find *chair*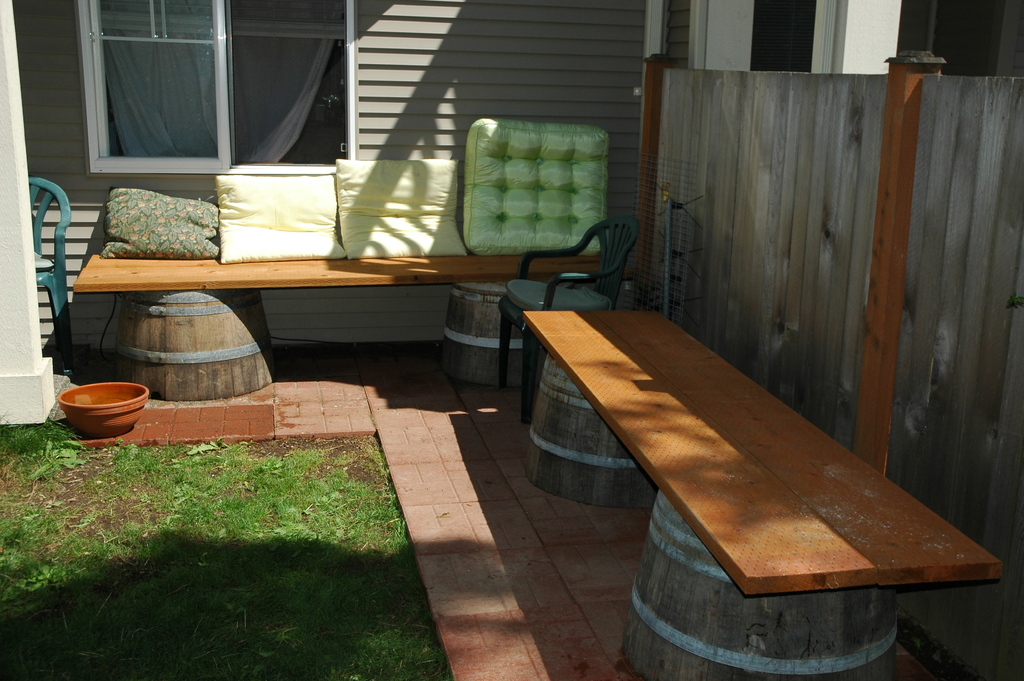
{"x1": 31, "y1": 176, "x2": 75, "y2": 377}
